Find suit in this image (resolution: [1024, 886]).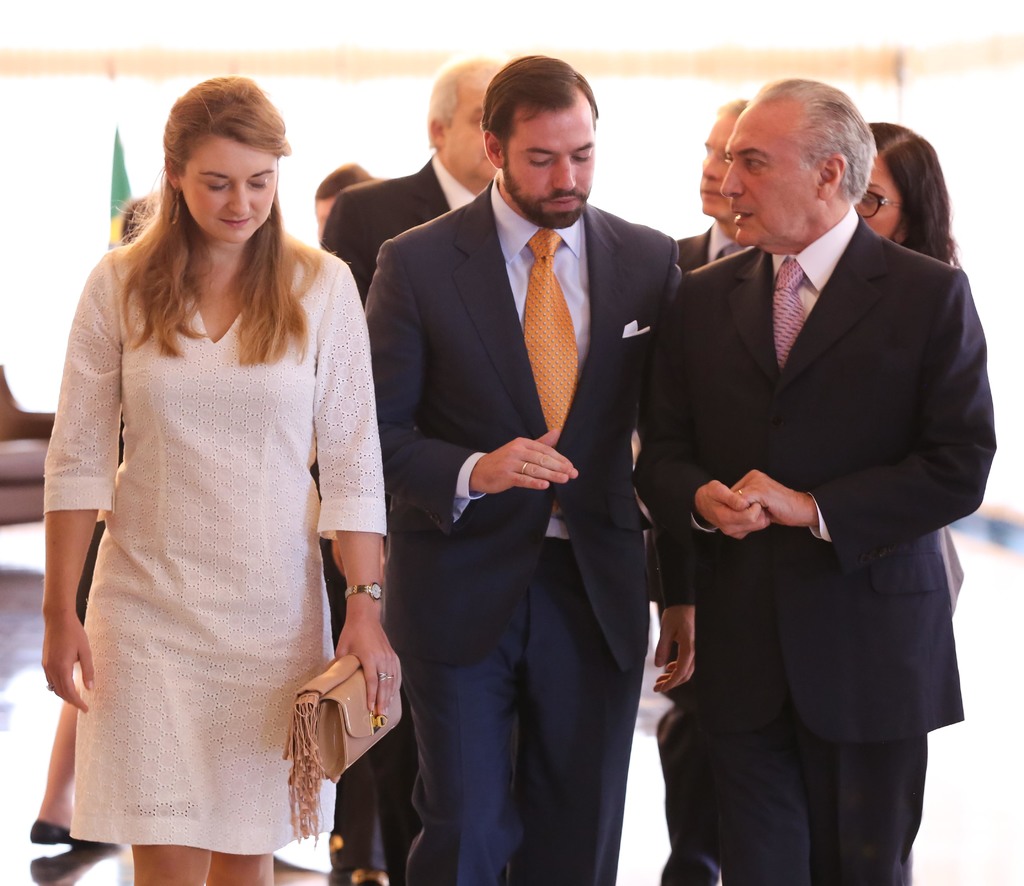
<region>360, 175, 680, 885</region>.
